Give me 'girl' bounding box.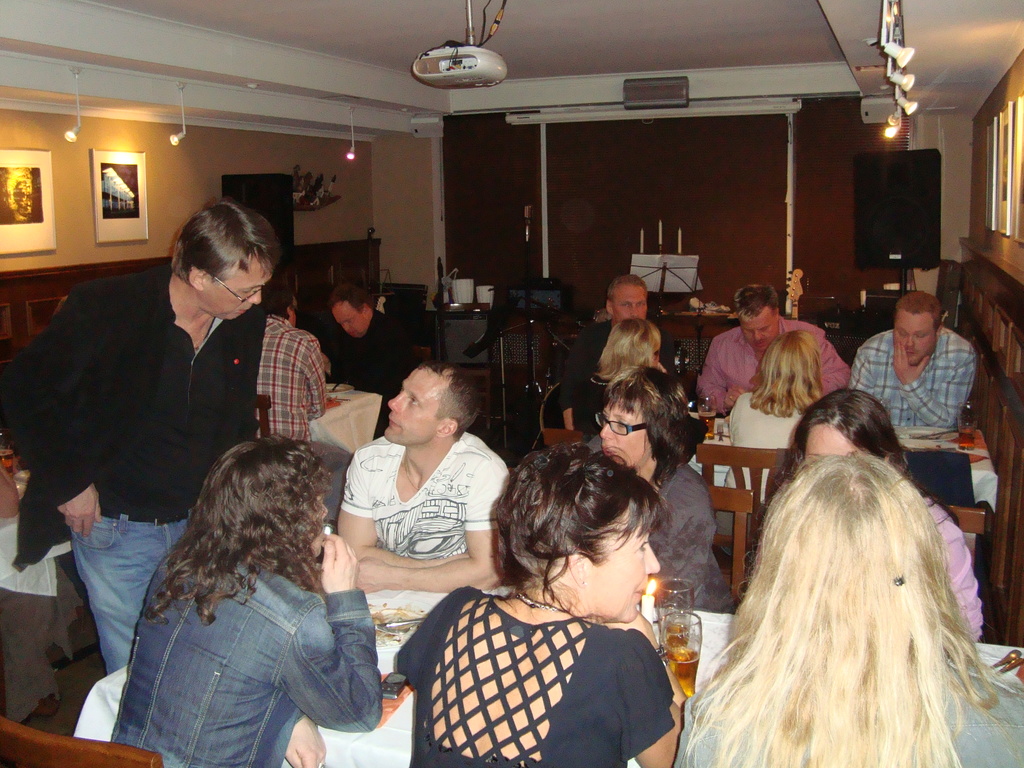
bbox=(725, 333, 826, 495).
